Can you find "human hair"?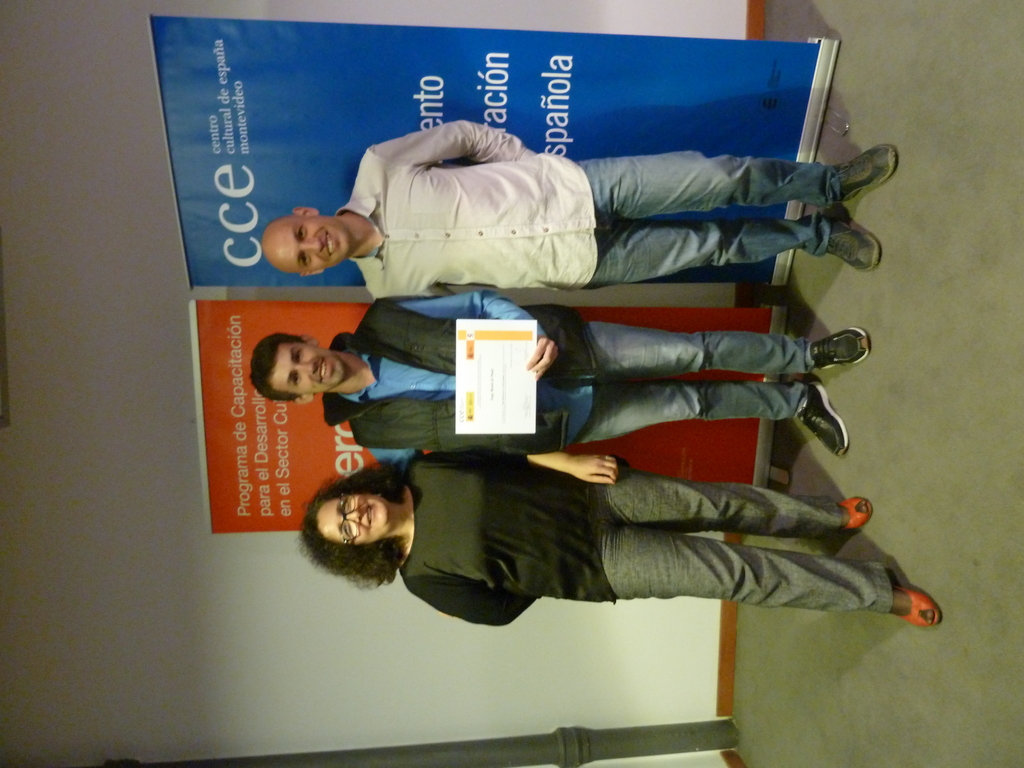
Yes, bounding box: (x1=292, y1=456, x2=404, y2=591).
